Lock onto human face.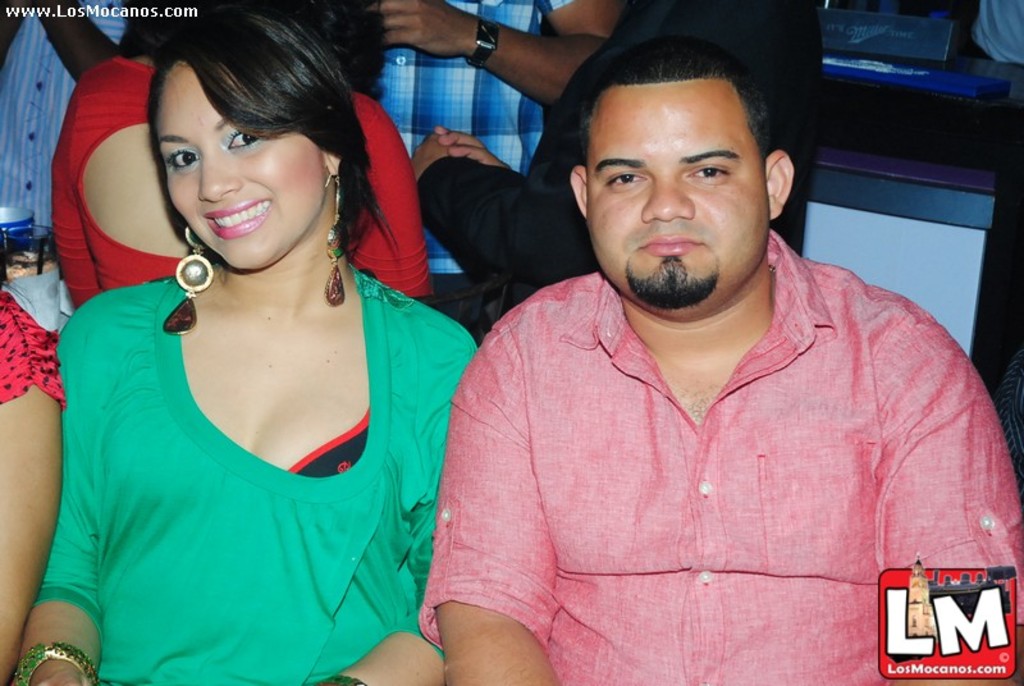
Locked: rect(155, 63, 326, 271).
